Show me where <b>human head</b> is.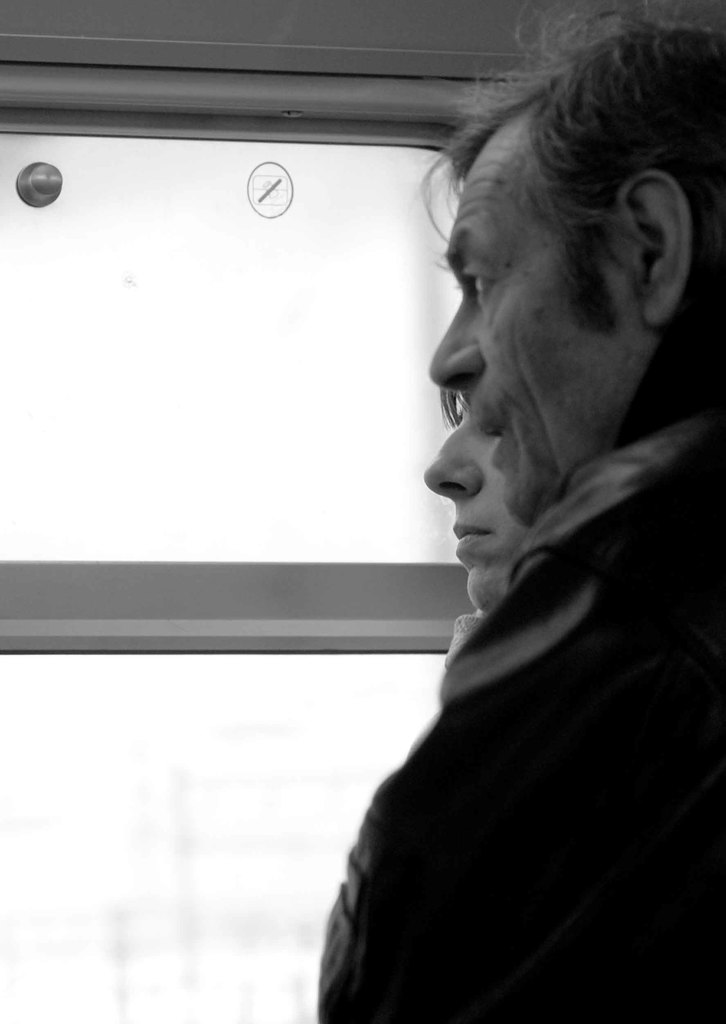
<b>human head</b> is at 418 387 532 599.
